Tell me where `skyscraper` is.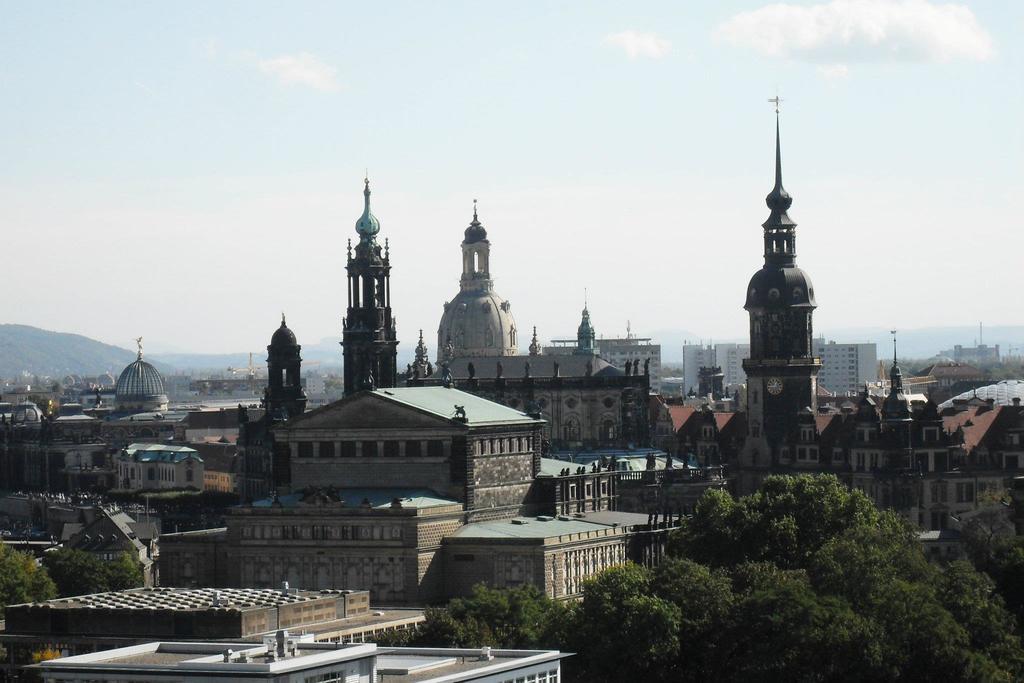
`skyscraper` is at [left=339, top=168, right=623, bottom=399].
